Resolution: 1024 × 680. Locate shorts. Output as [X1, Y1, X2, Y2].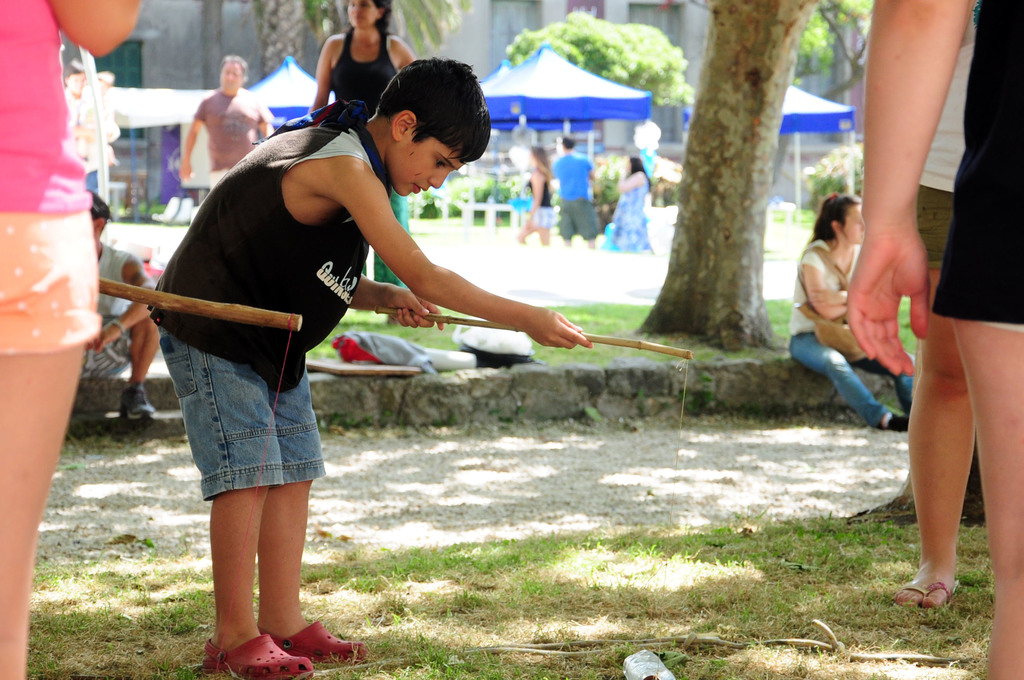
[554, 194, 601, 239].
